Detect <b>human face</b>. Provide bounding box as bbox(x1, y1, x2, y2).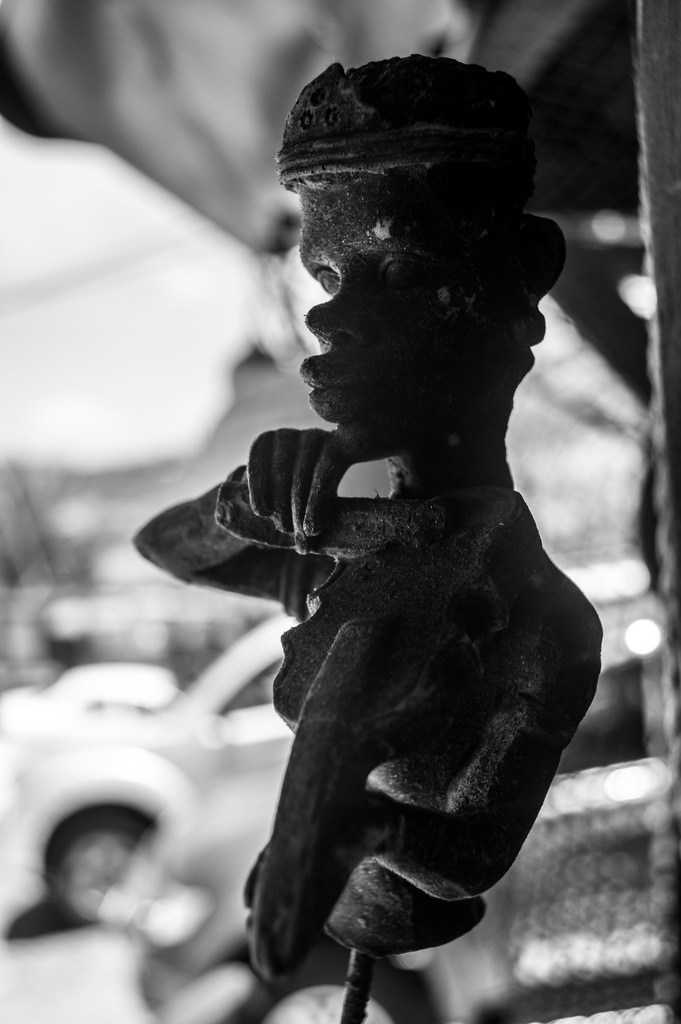
bbox(293, 179, 489, 450).
